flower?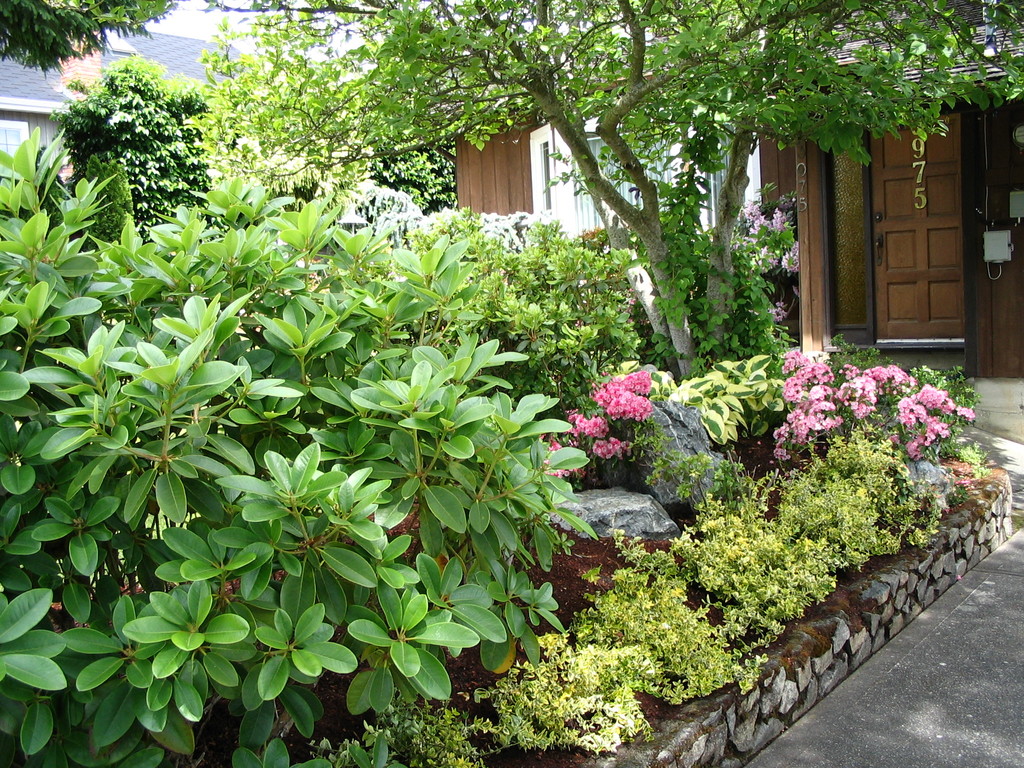
rect(611, 438, 629, 456)
